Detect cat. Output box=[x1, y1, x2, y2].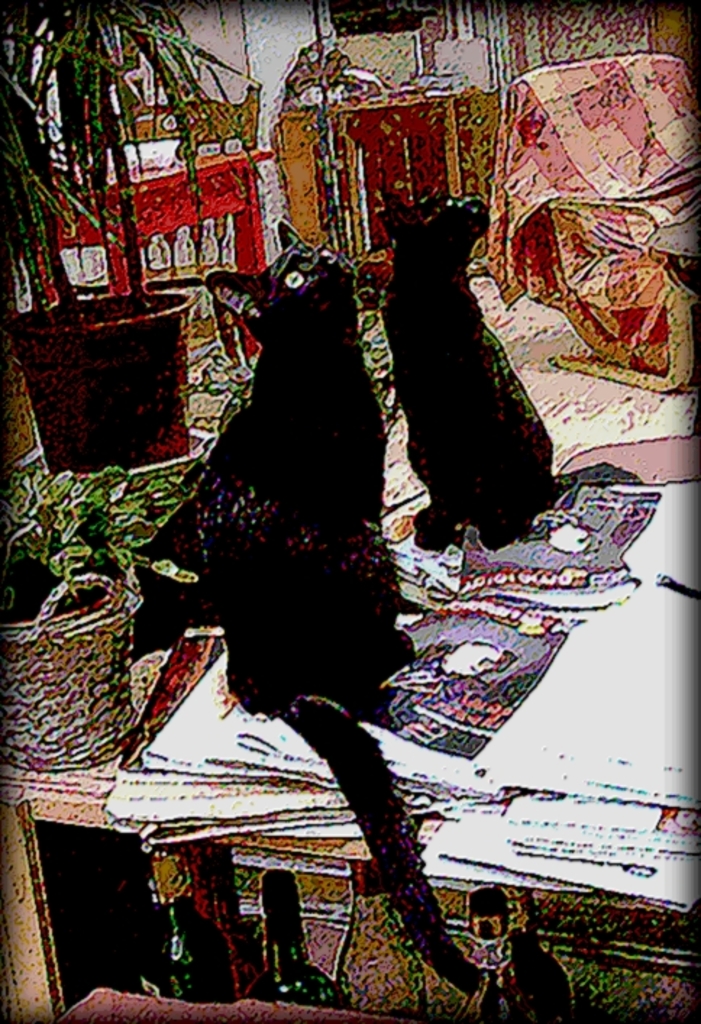
box=[196, 219, 485, 995].
